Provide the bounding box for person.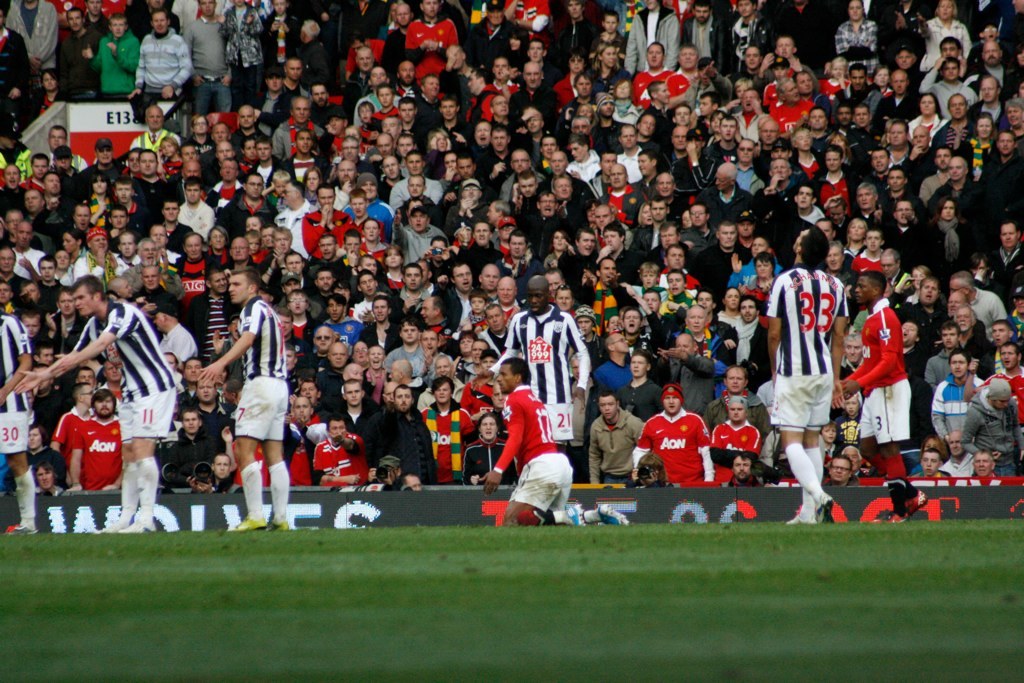
(378, 384, 439, 478).
